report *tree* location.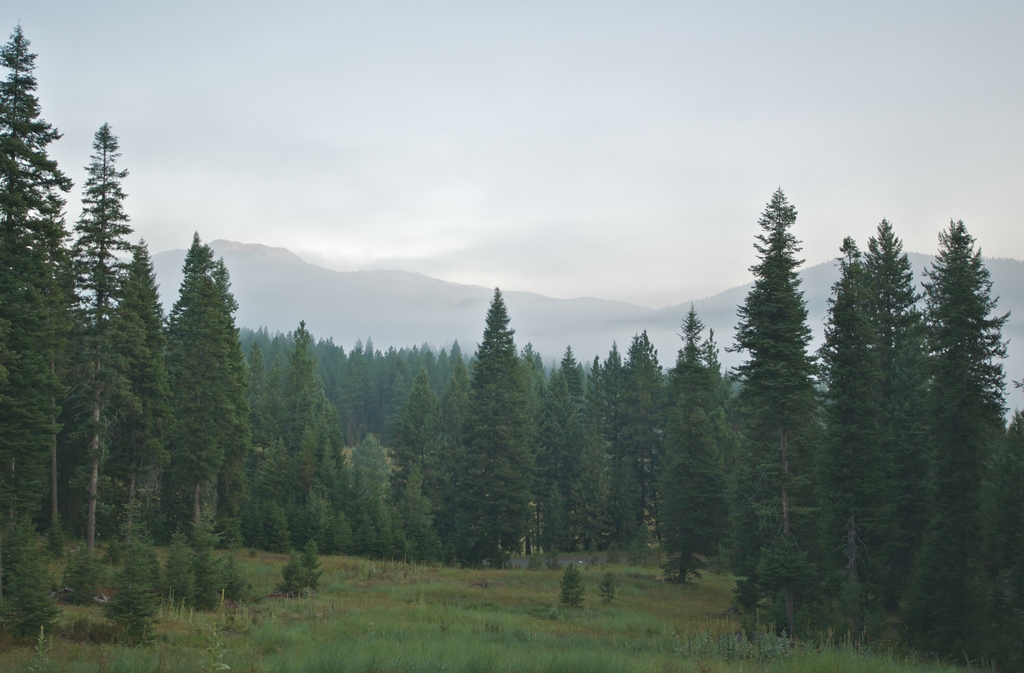
Report: region(863, 217, 932, 409).
